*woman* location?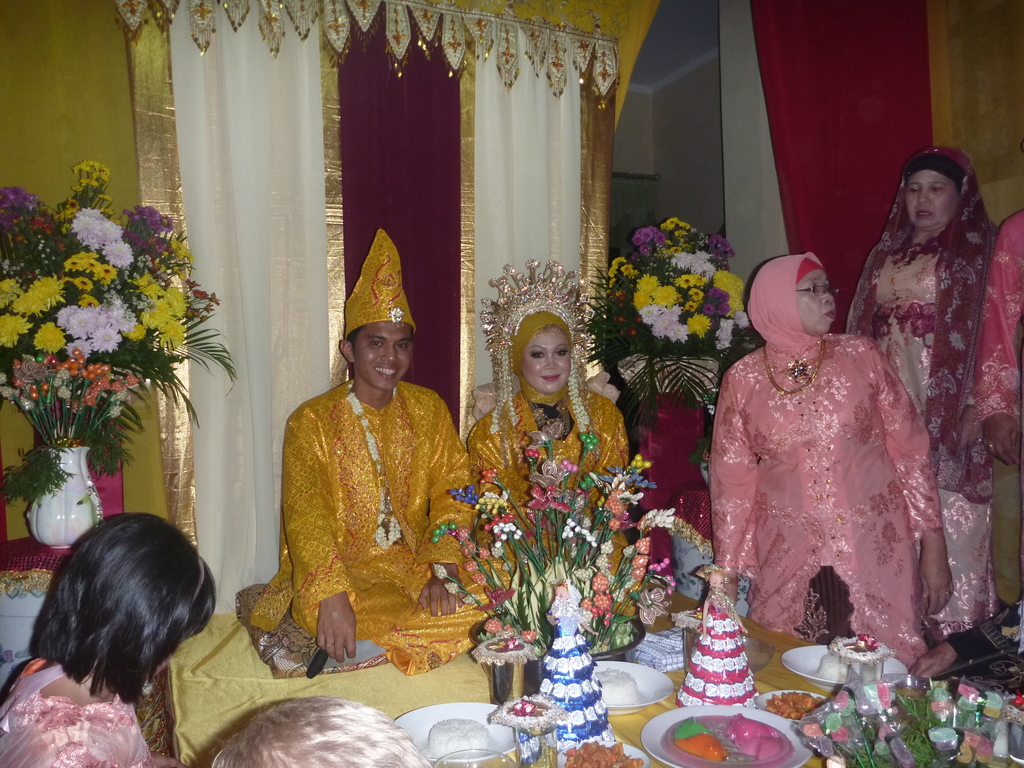
804/132/1000/708
